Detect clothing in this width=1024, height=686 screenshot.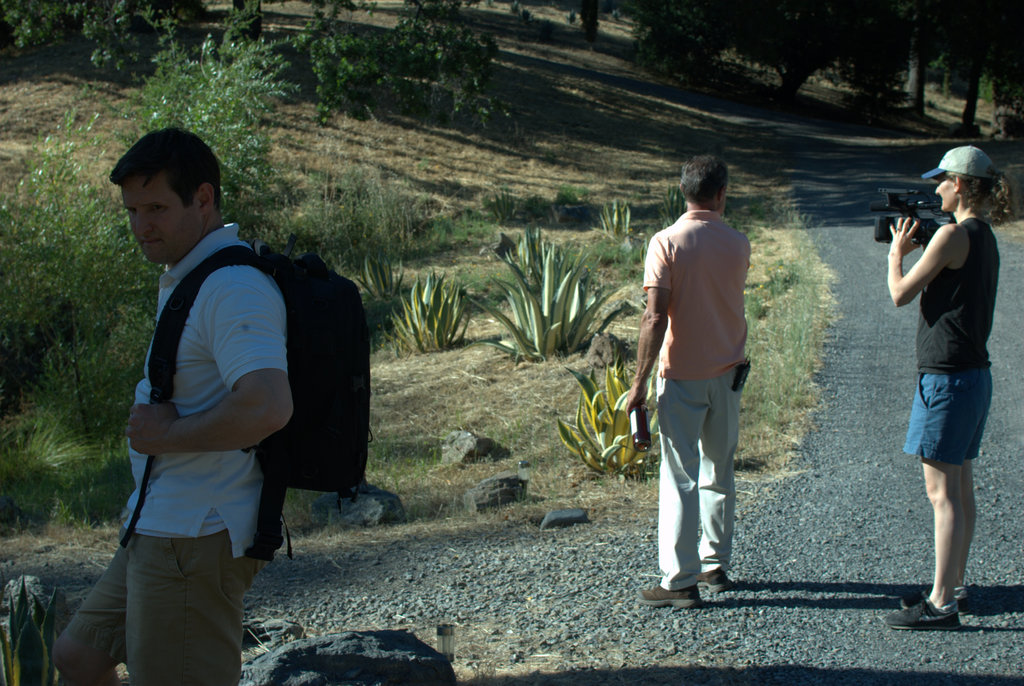
Detection: bbox(895, 369, 999, 465).
